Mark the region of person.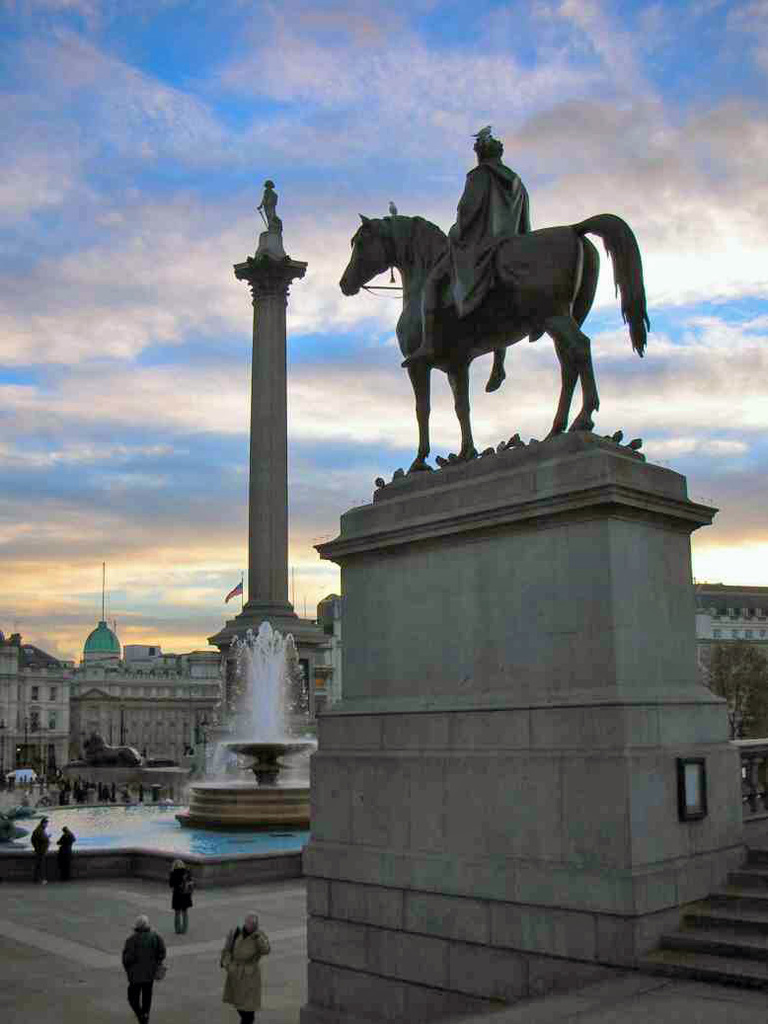
Region: locate(397, 125, 532, 399).
